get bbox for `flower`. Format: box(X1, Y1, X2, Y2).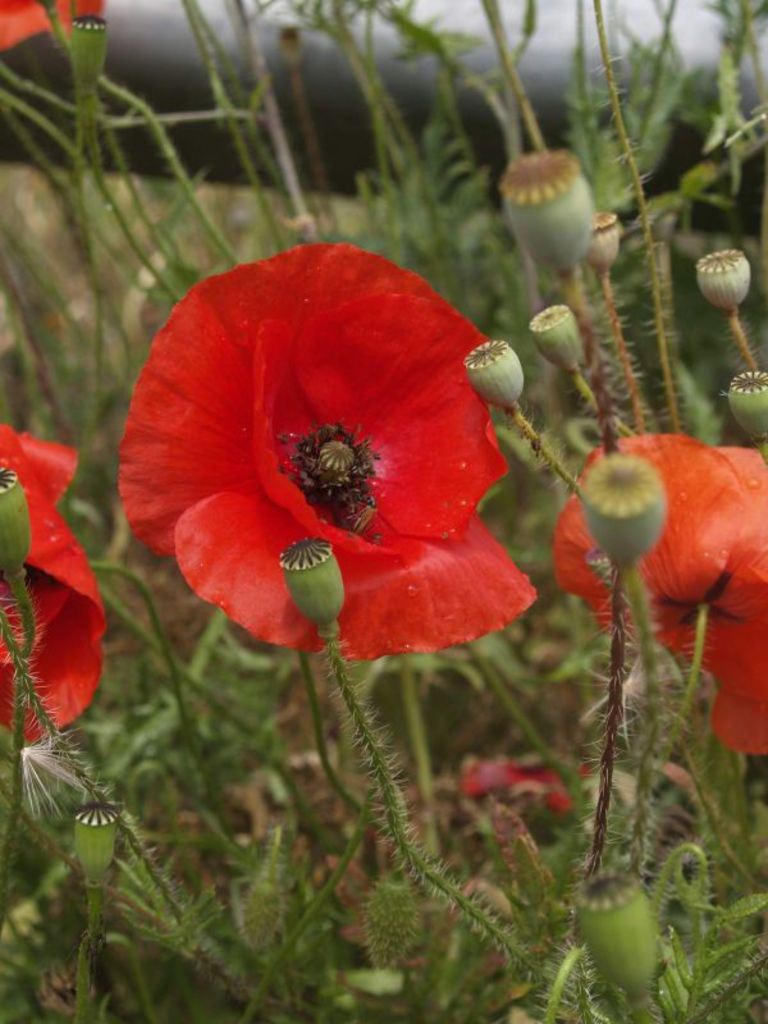
box(0, 0, 104, 49).
